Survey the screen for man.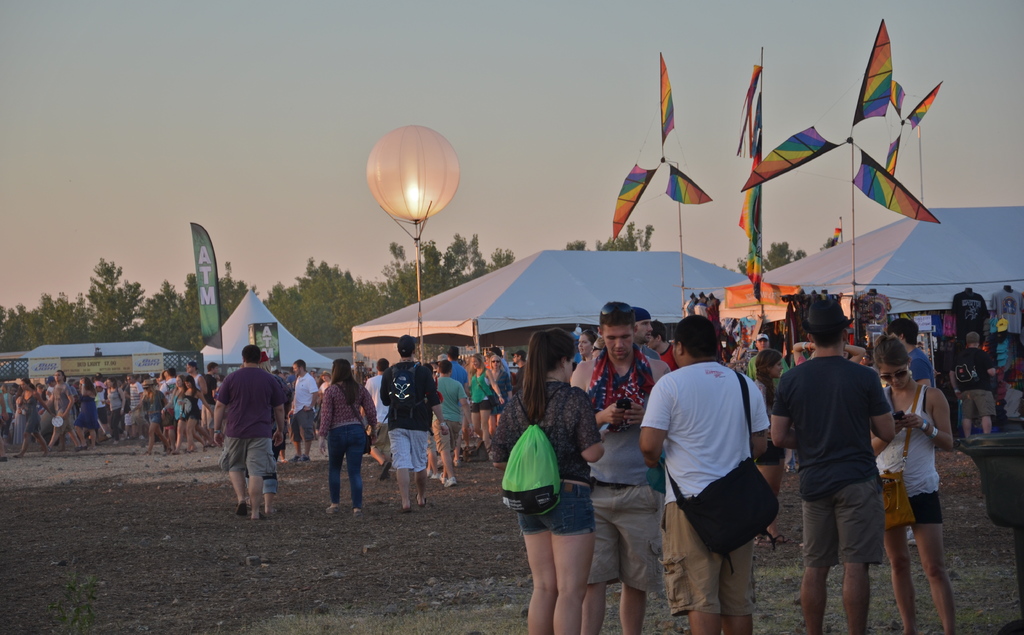
Survey found: pyautogui.locateOnScreen(447, 347, 473, 395).
